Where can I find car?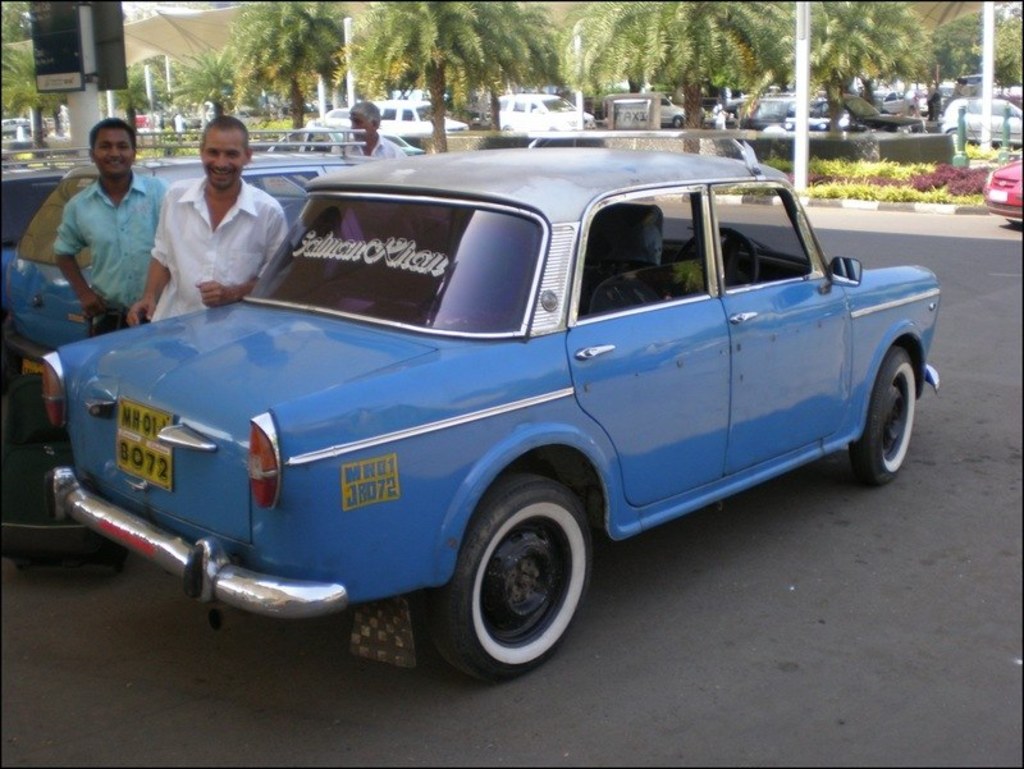
You can find it at 0/146/394/461.
